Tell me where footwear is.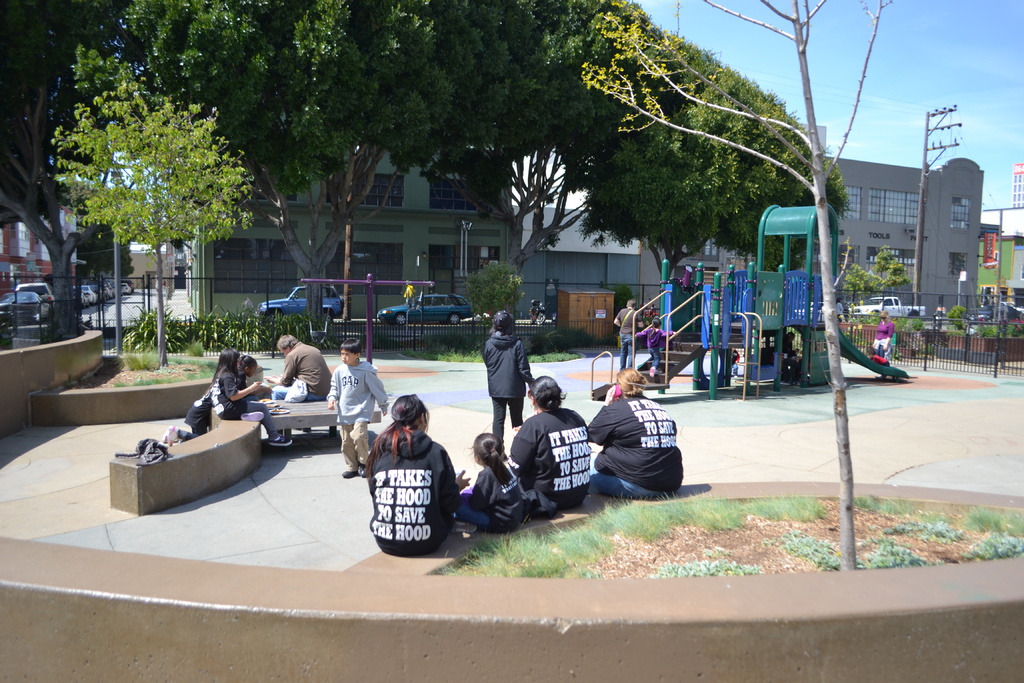
footwear is at [358,462,368,477].
